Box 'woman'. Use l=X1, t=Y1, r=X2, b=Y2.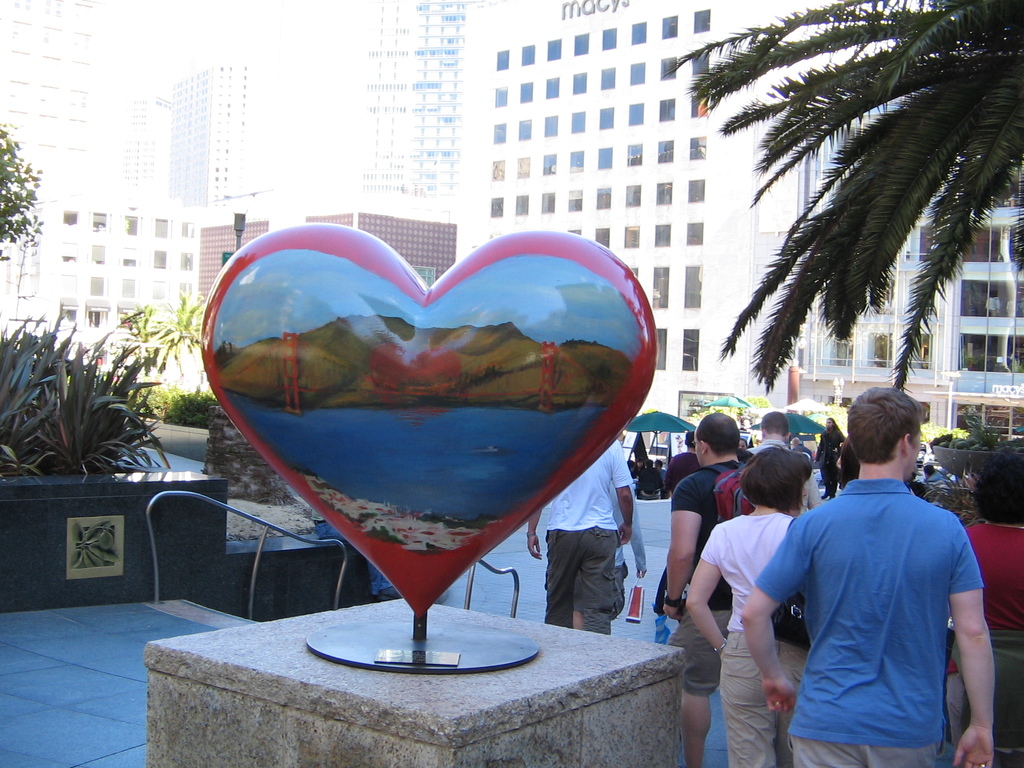
l=685, t=444, r=809, b=767.
